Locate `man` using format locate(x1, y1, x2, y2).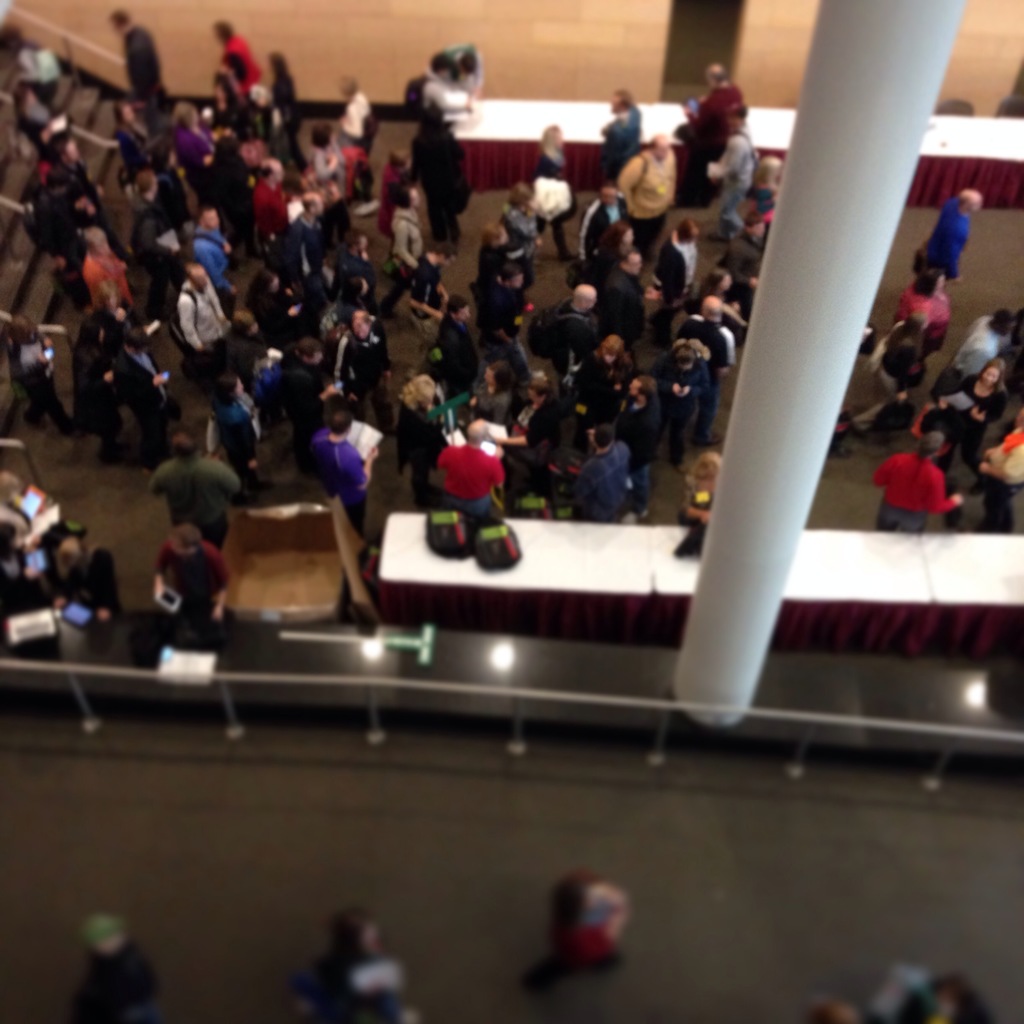
locate(948, 307, 1016, 386).
